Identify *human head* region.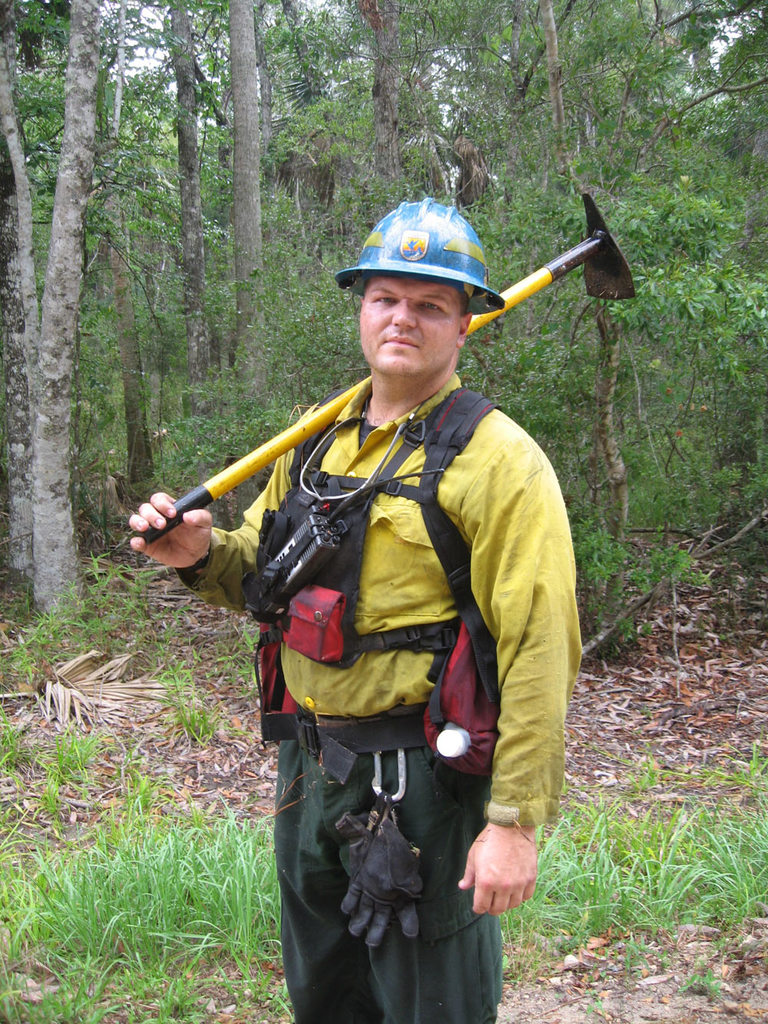
Region: [353, 195, 466, 373].
